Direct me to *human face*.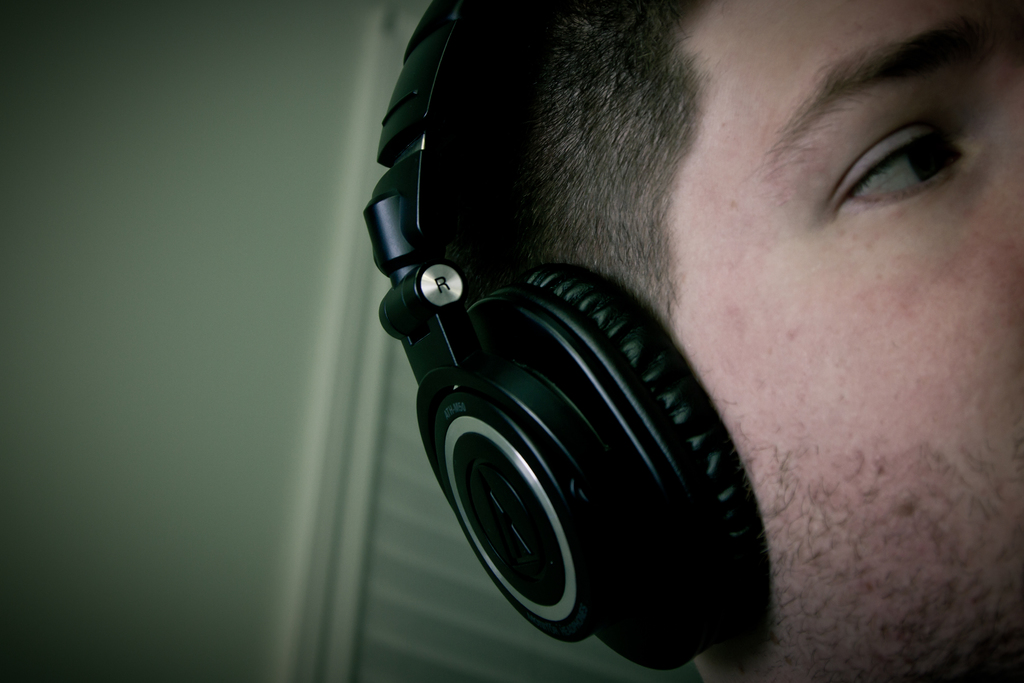
Direction: x1=668, y1=0, x2=1023, y2=682.
